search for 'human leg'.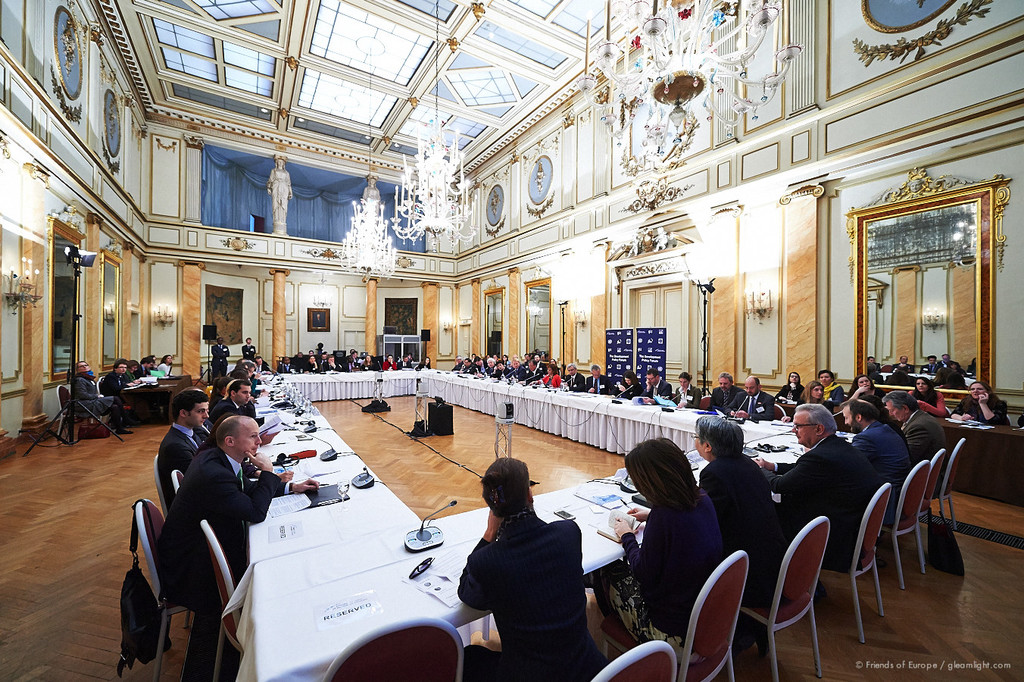
Found at bbox(461, 645, 507, 681).
